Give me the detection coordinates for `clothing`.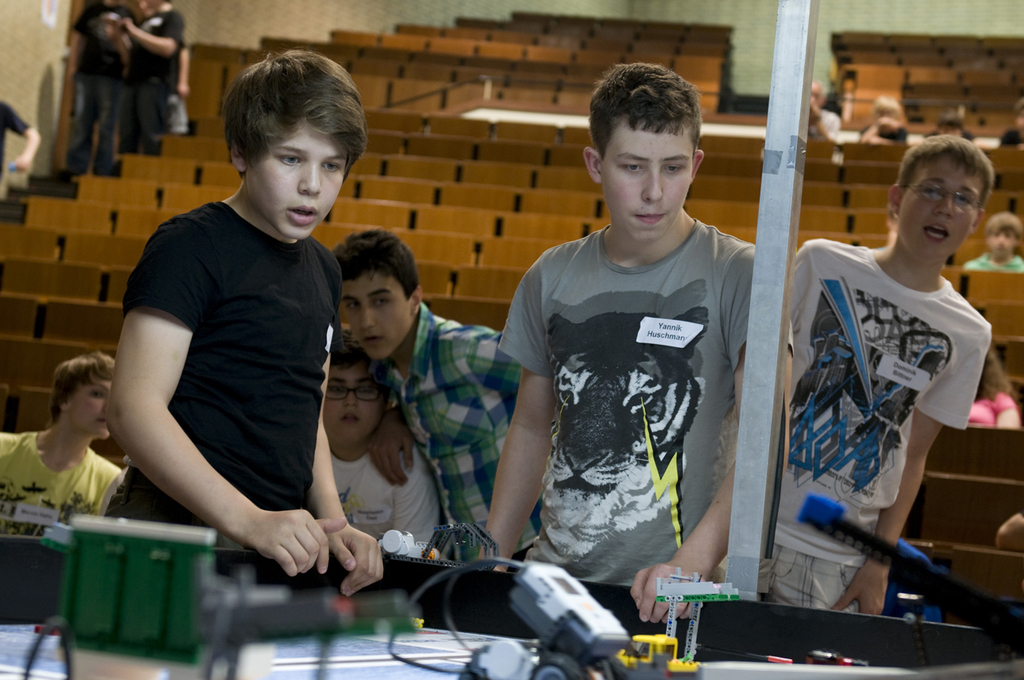
963,388,1020,424.
